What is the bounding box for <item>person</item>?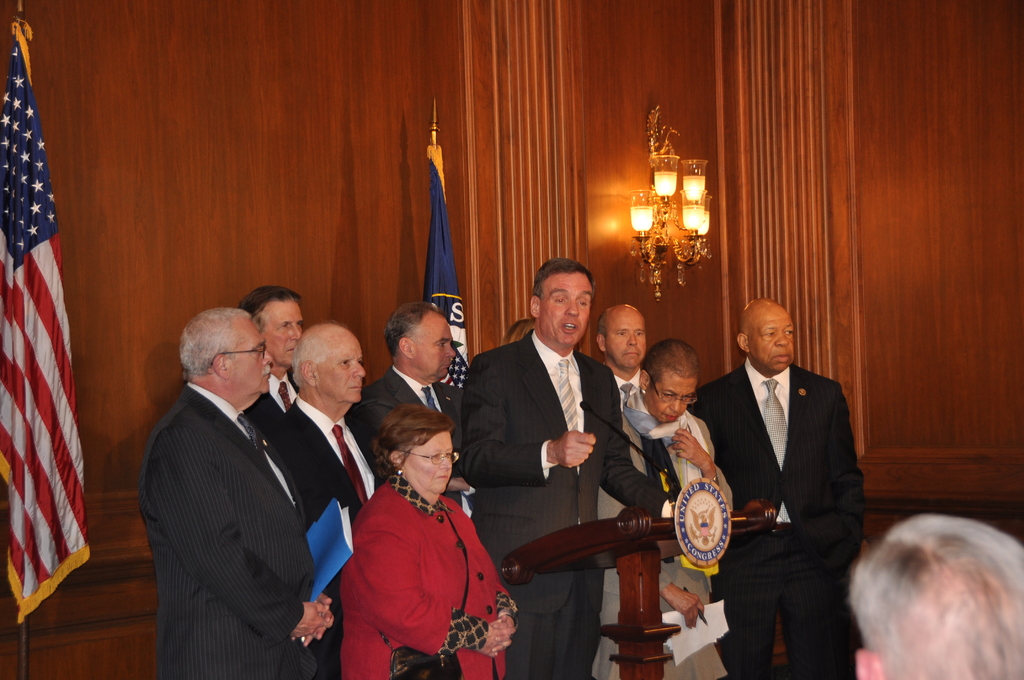
box=[717, 277, 871, 677].
